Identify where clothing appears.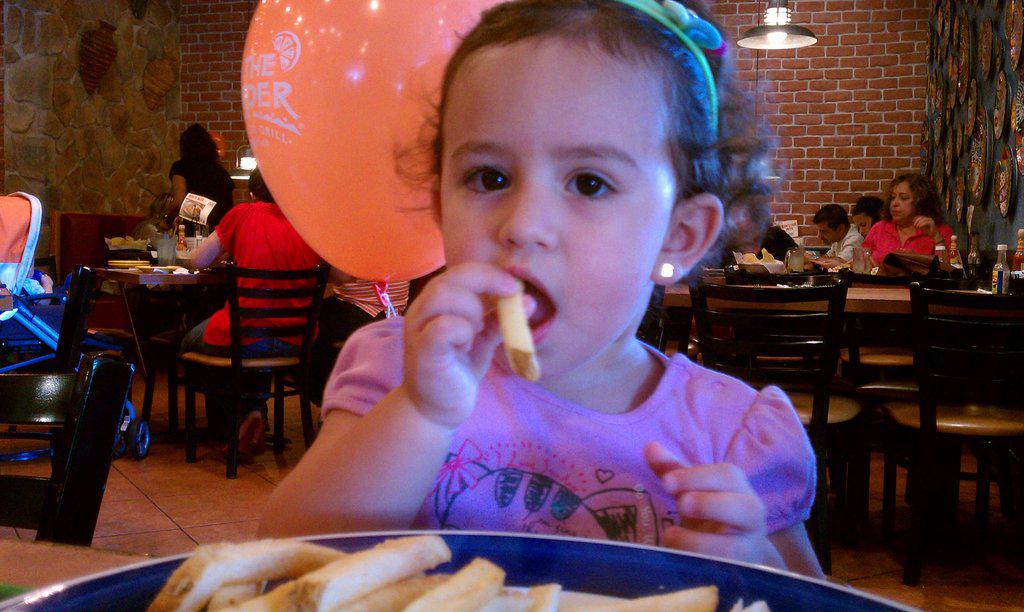
Appears at rect(865, 218, 952, 266).
